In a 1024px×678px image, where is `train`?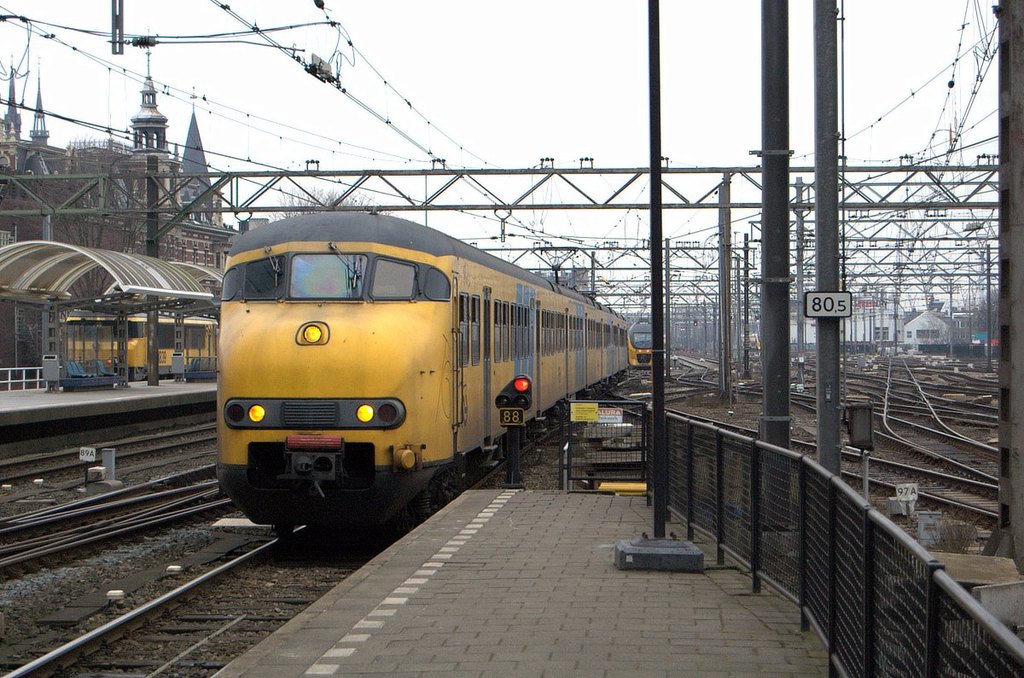
pyautogui.locateOnScreen(61, 316, 213, 380).
